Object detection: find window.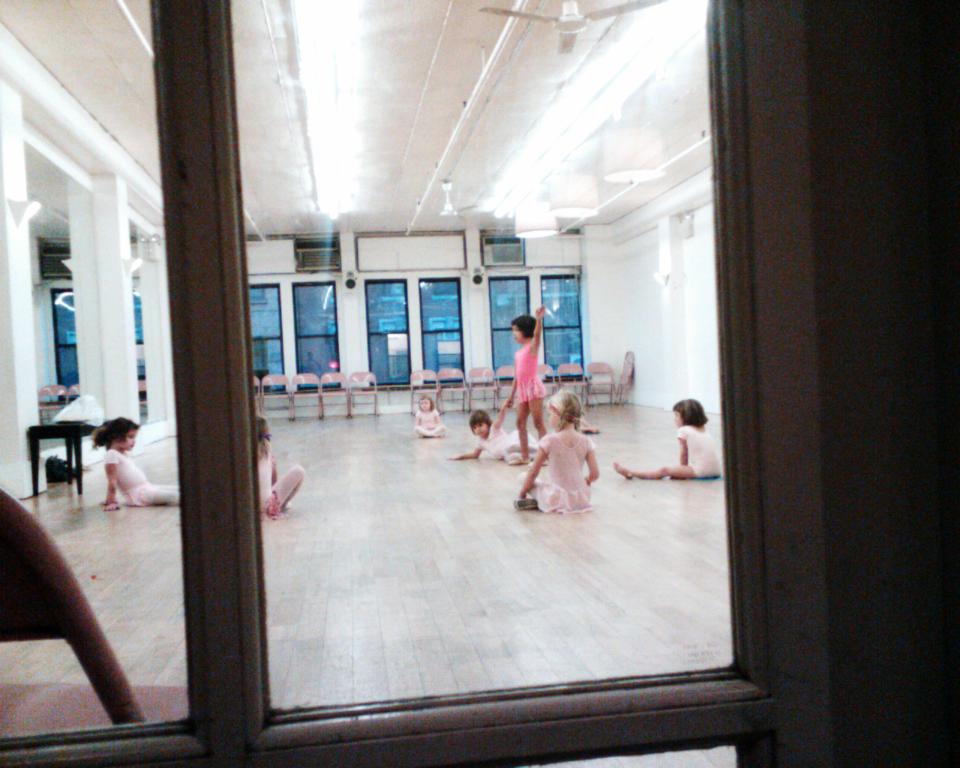
box(52, 289, 81, 398).
